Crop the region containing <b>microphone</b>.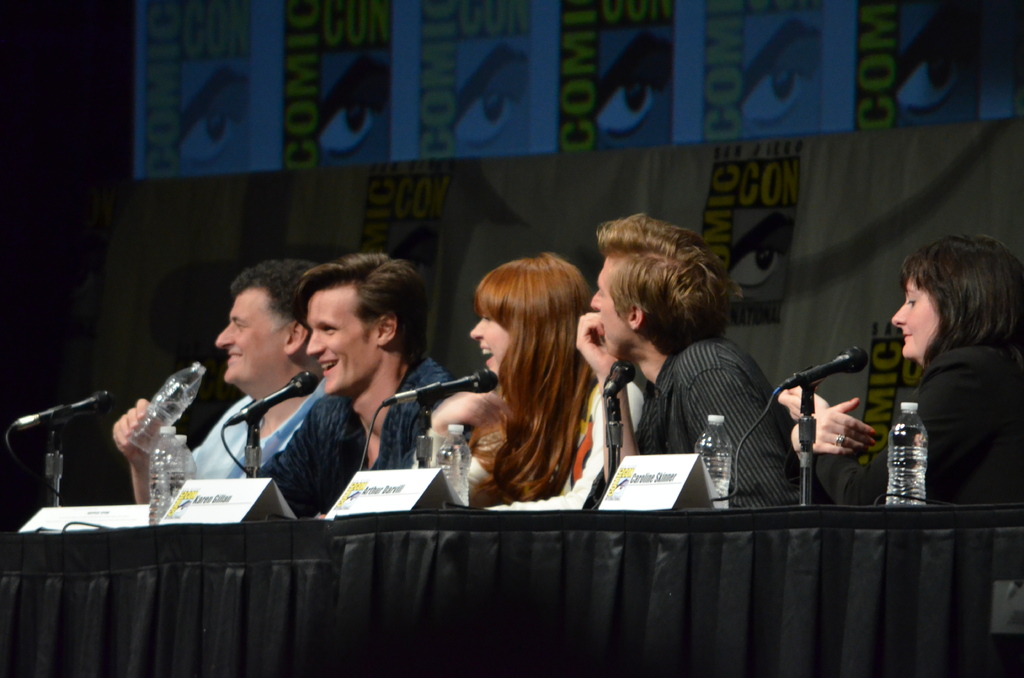
Crop region: [x1=220, y1=370, x2=317, y2=423].
